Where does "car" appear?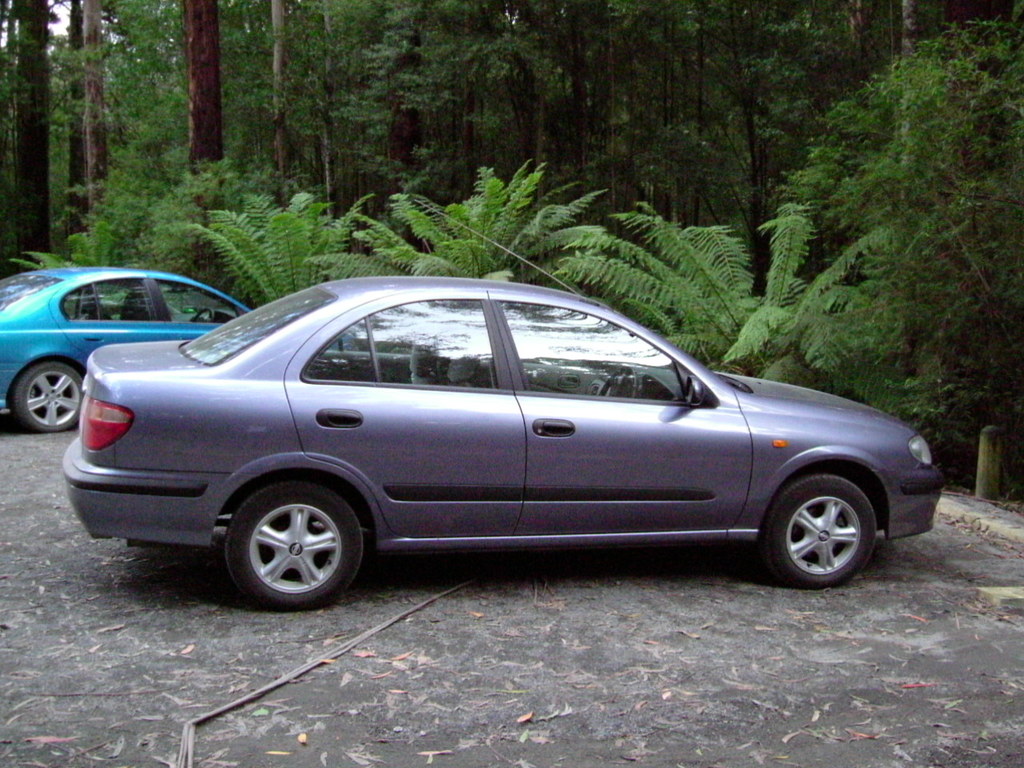
Appears at bbox=(67, 275, 942, 616).
